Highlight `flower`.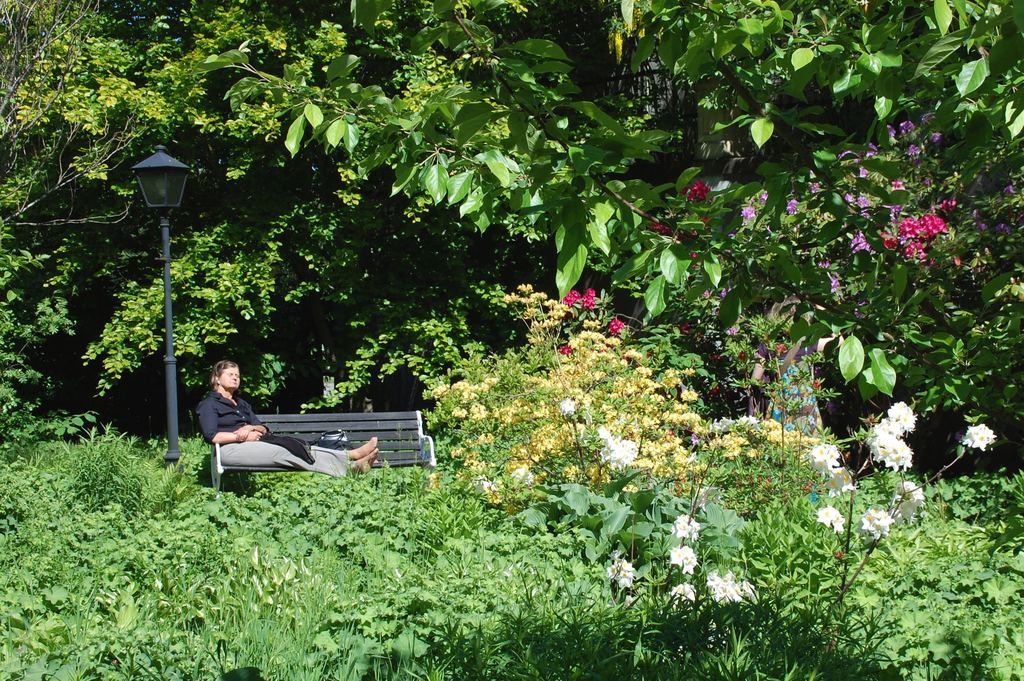
Highlighted region: bbox=(808, 440, 836, 471).
